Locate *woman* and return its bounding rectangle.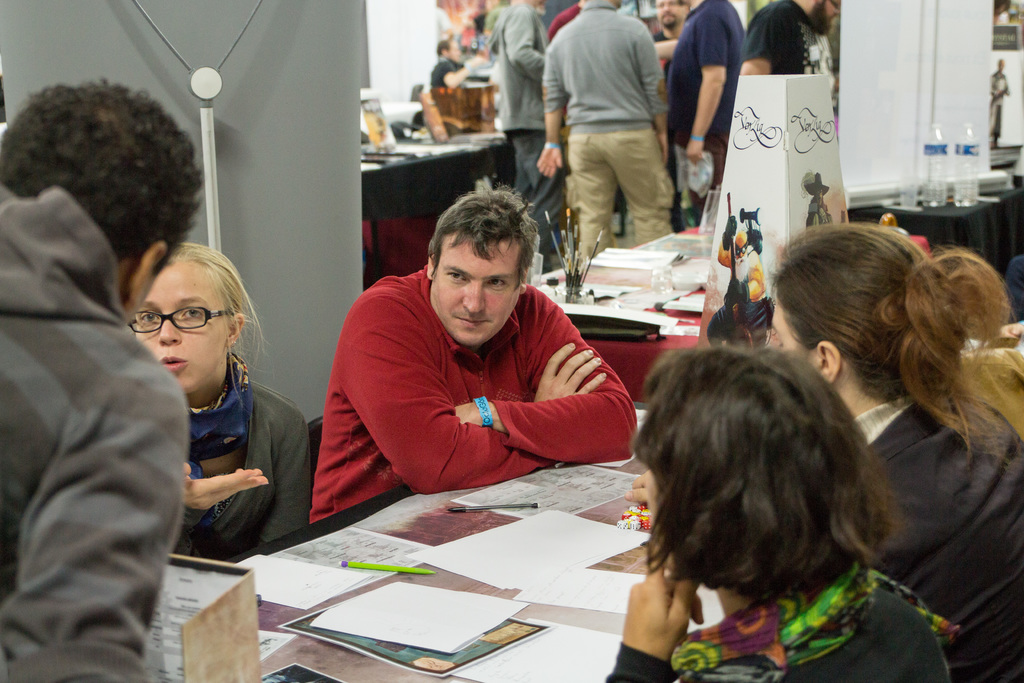
<bbox>123, 235, 314, 571</bbox>.
